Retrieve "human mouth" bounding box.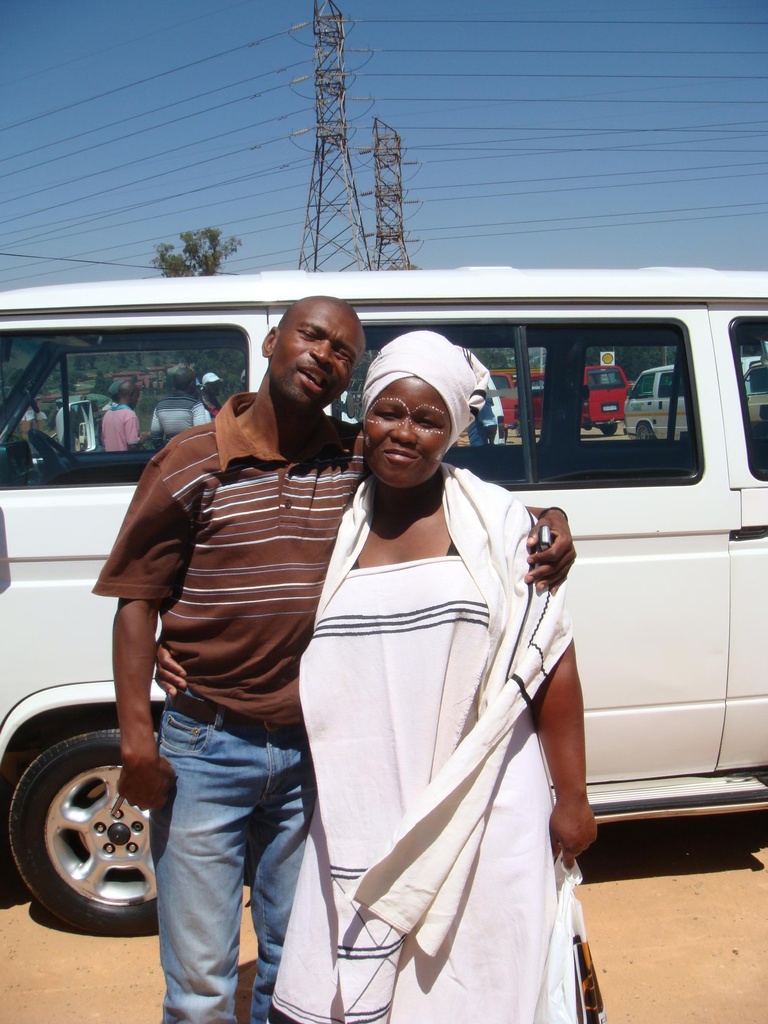
Bounding box: [x1=296, y1=362, x2=330, y2=397].
